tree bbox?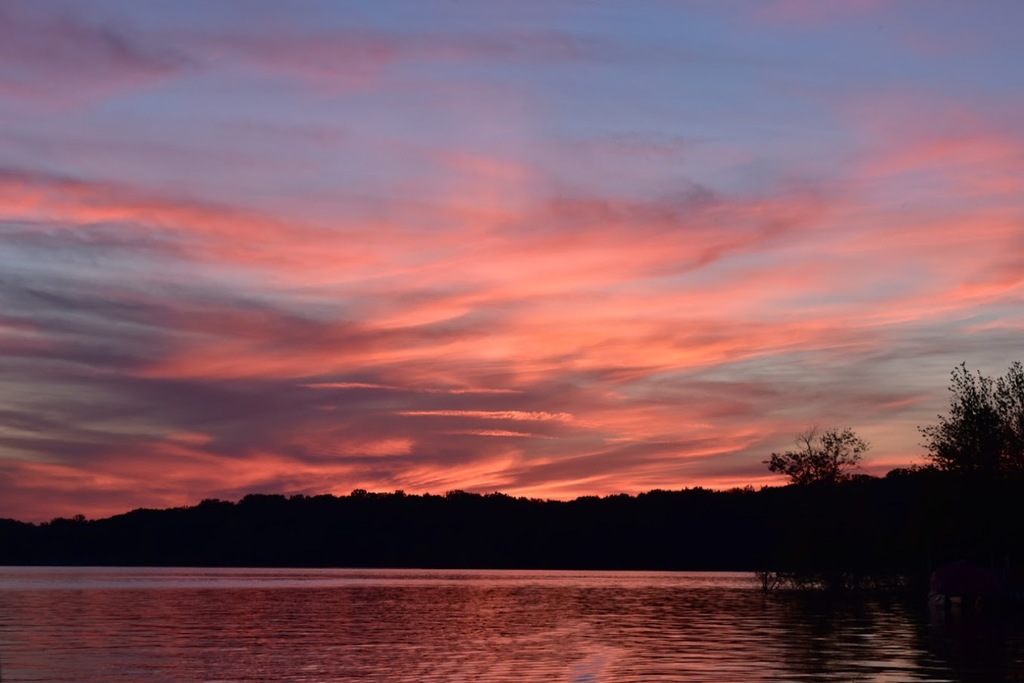
<region>930, 362, 1023, 469</region>
